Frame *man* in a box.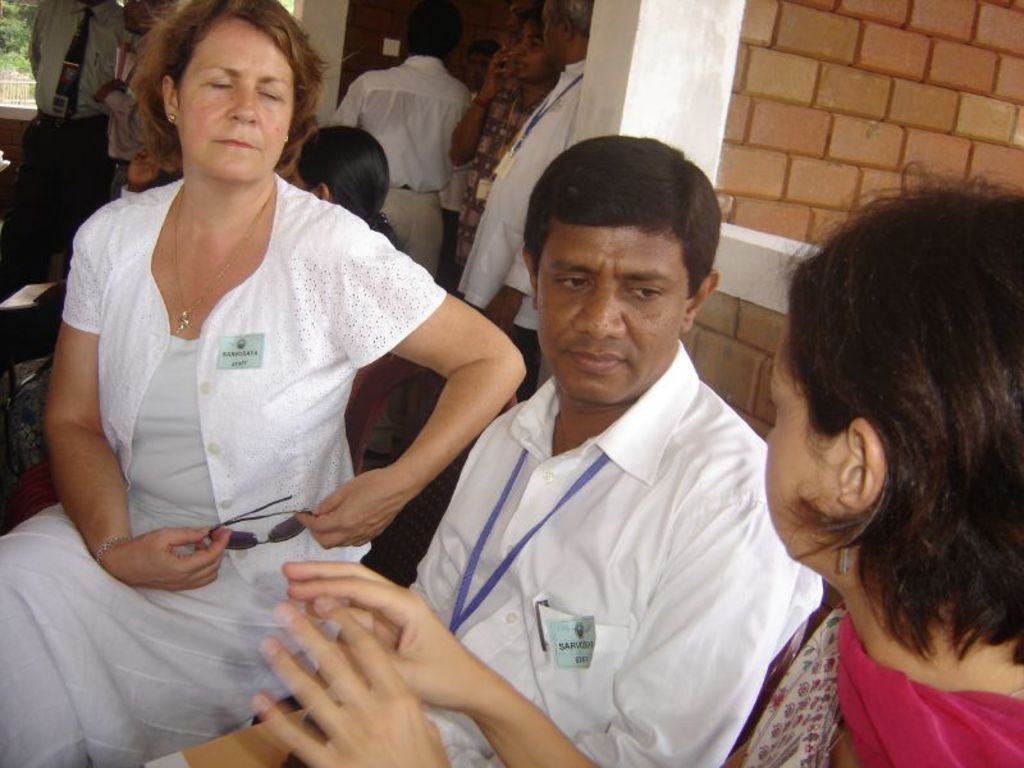
select_region(436, 42, 498, 288).
